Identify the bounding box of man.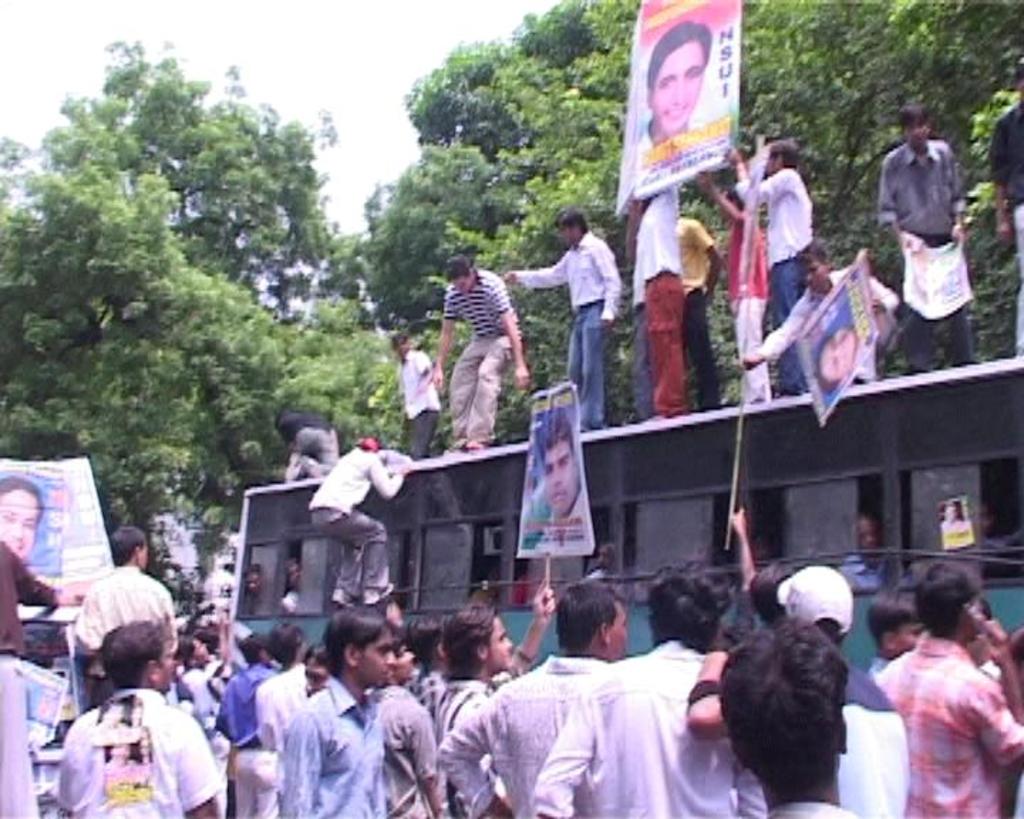
738:247:895:391.
